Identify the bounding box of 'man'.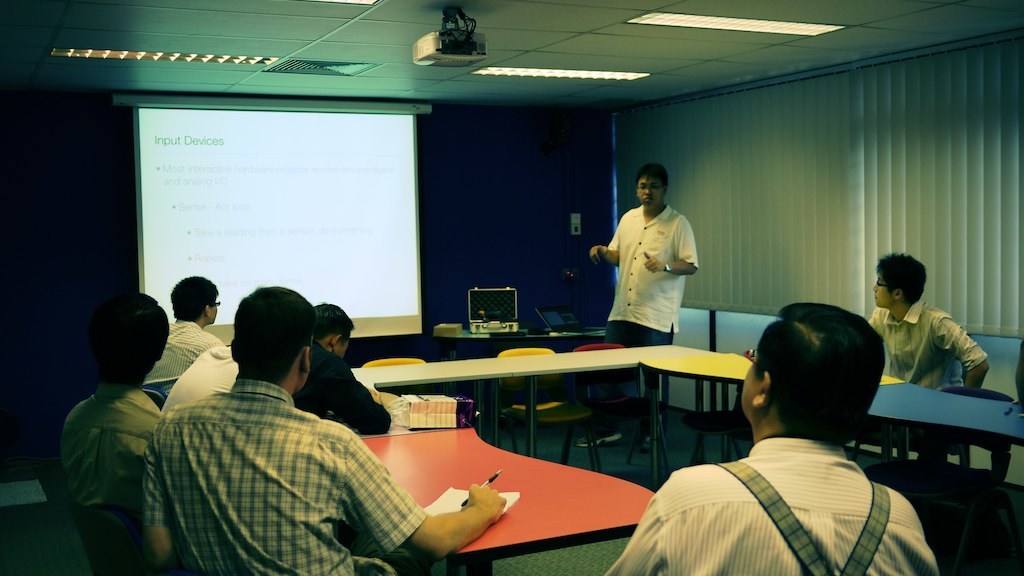
left=853, top=253, right=983, bottom=489.
